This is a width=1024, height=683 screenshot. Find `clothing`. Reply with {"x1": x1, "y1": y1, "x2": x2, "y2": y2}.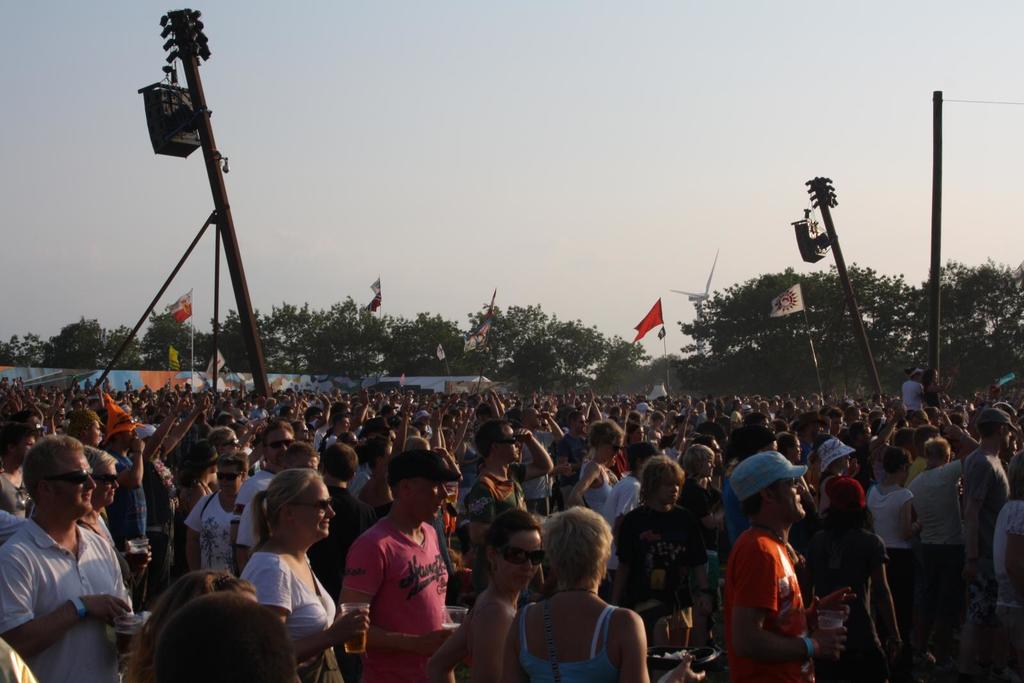
{"x1": 866, "y1": 485, "x2": 915, "y2": 657}.
